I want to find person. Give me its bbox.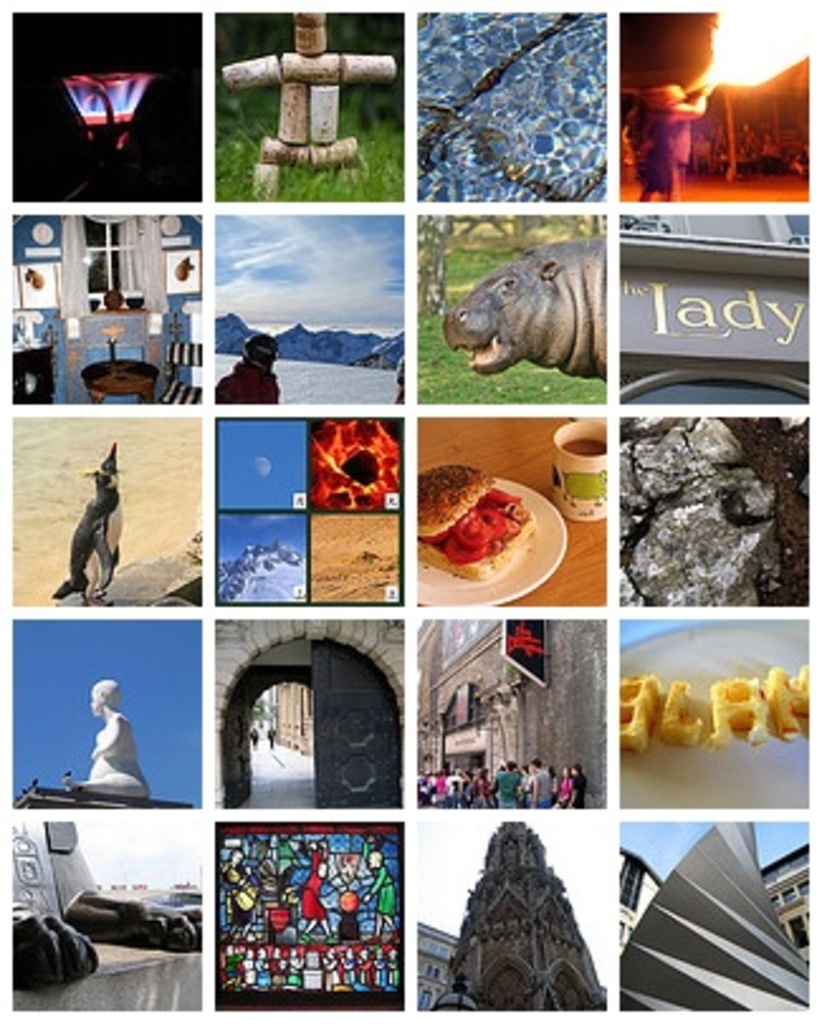
detection(726, 119, 751, 167).
